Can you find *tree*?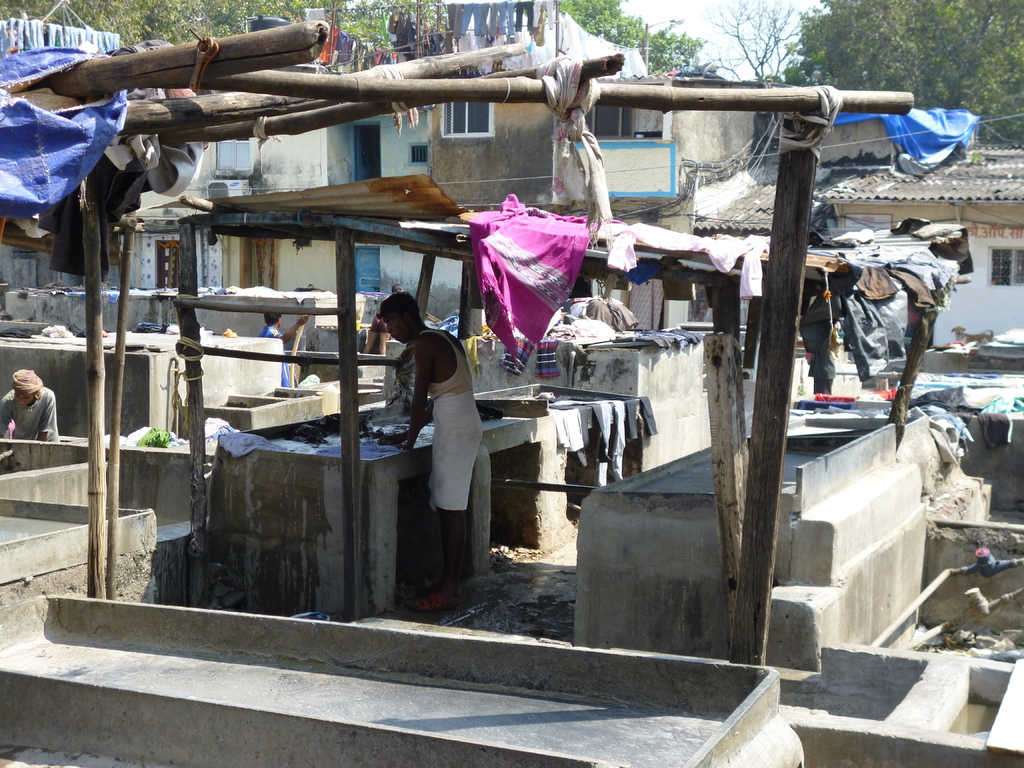
Yes, bounding box: <box>68,0,140,51</box>.
